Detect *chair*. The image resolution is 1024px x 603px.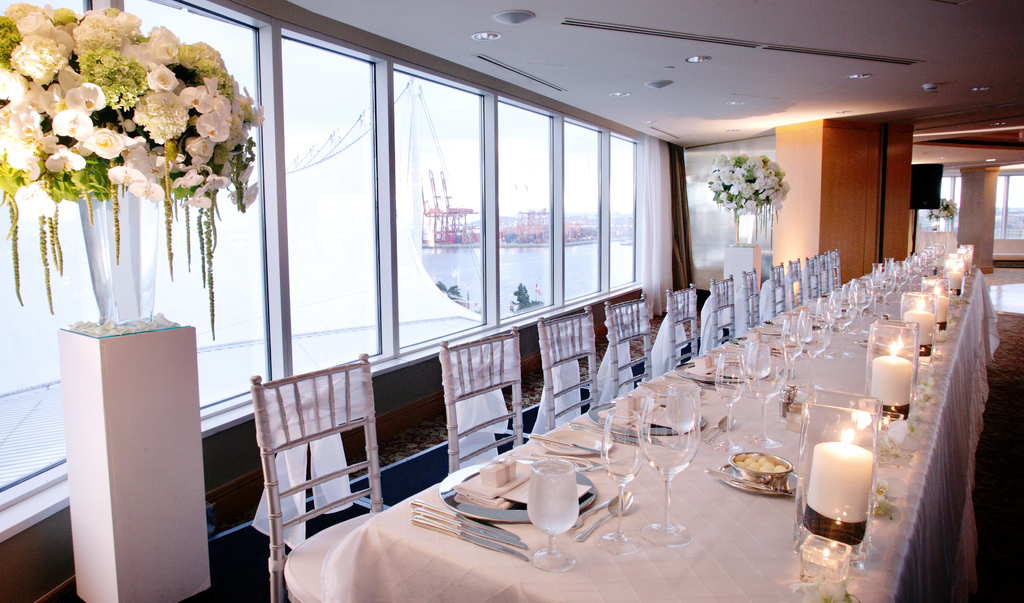
left=829, top=249, right=841, bottom=299.
